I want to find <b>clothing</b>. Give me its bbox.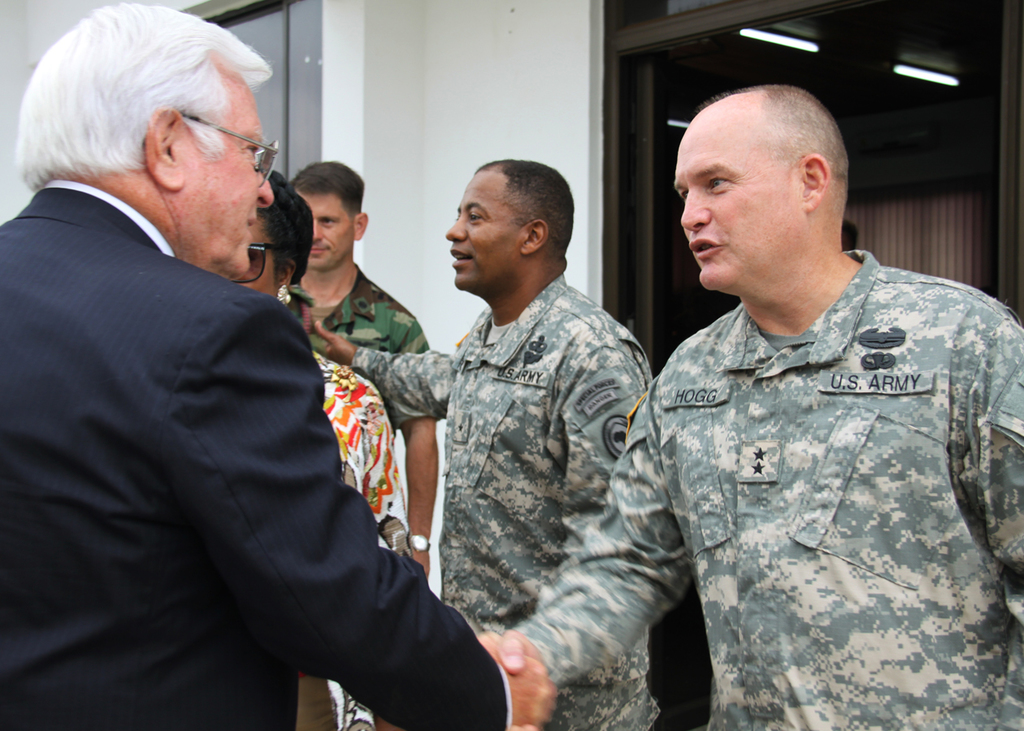
BBox(2, 178, 509, 730).
